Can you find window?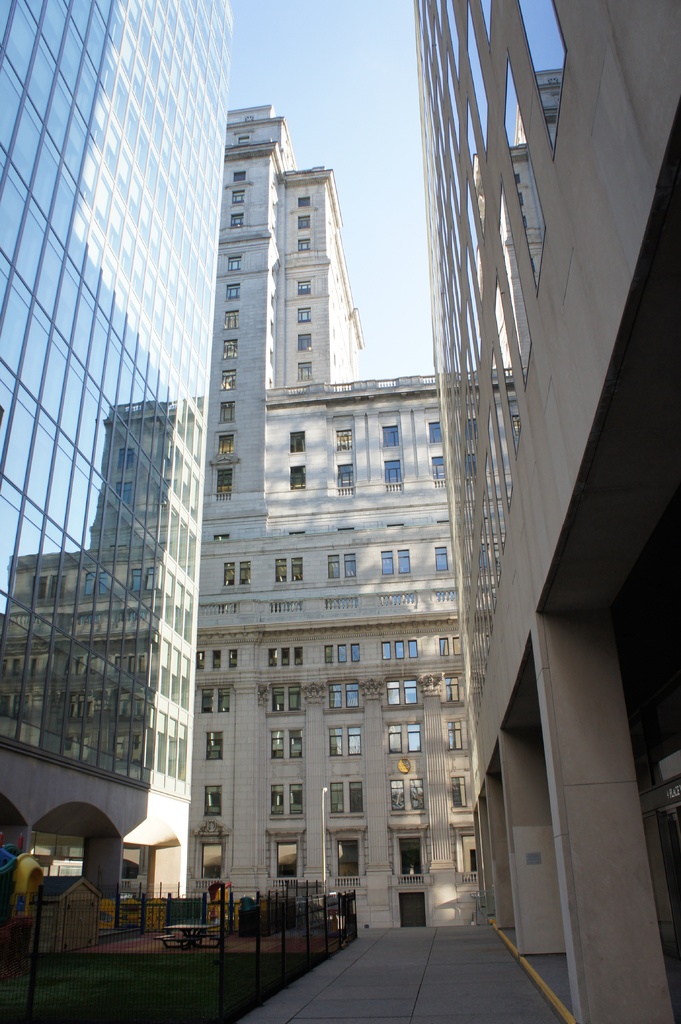
Yes, bounding box: <region>322, 828, 364, 881</region>.
